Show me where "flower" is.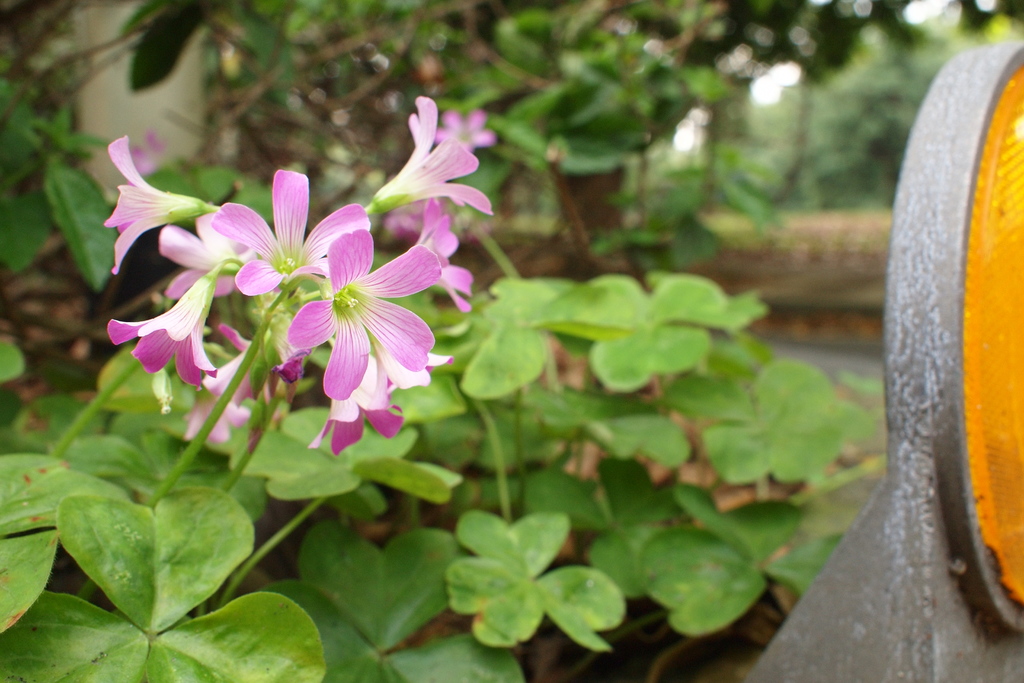
"flower" is at (x1=181, y1=322, x2=266, y2=443).
